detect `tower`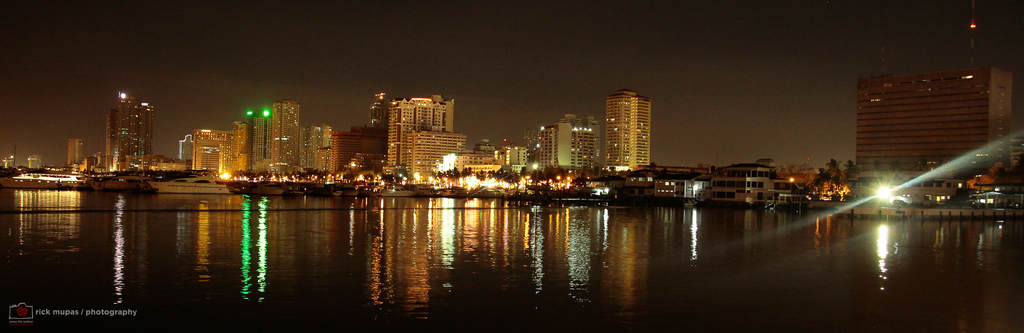
100 93 154 181
